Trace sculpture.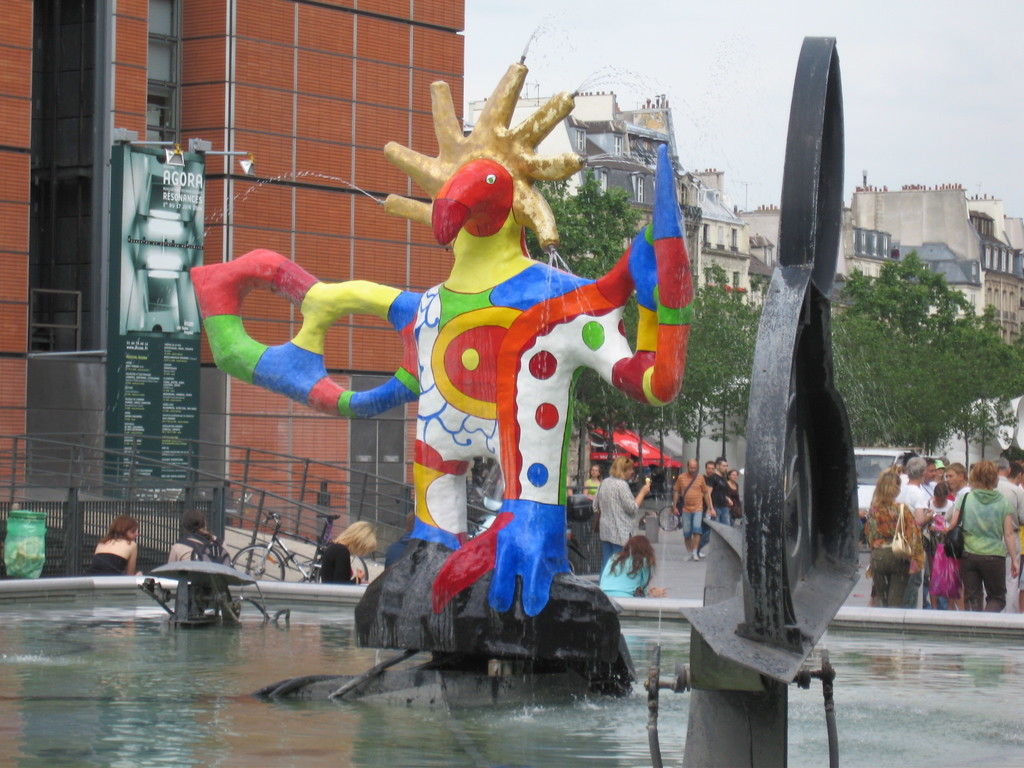
Traced to Rect(252, 60, 718, 703).
